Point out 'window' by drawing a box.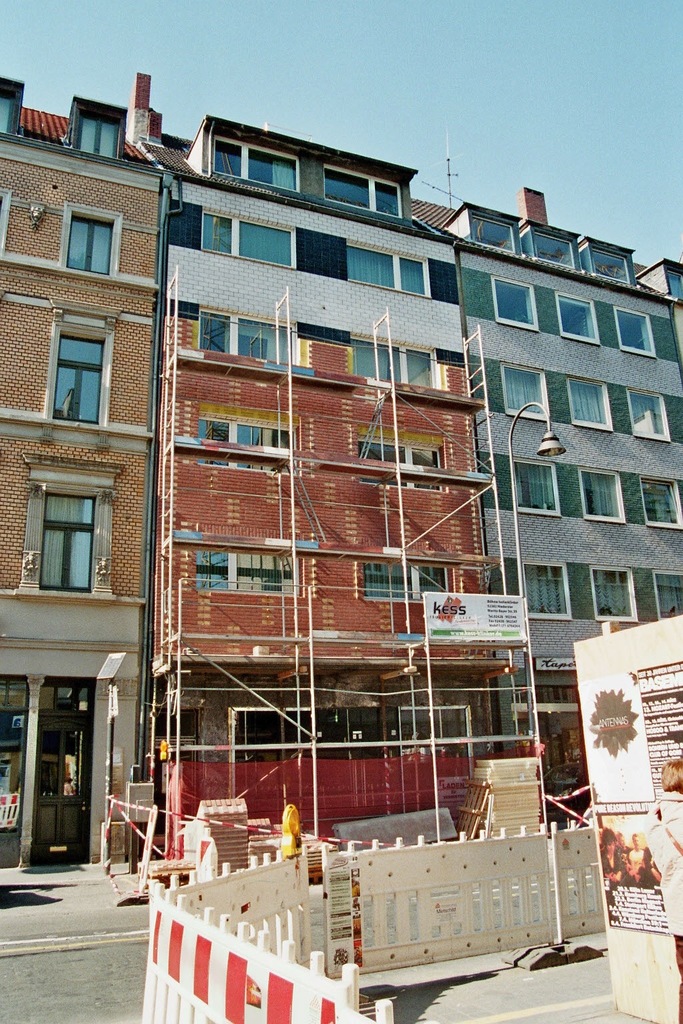
(x1=505, y1=454, x2=570, y2=521).
